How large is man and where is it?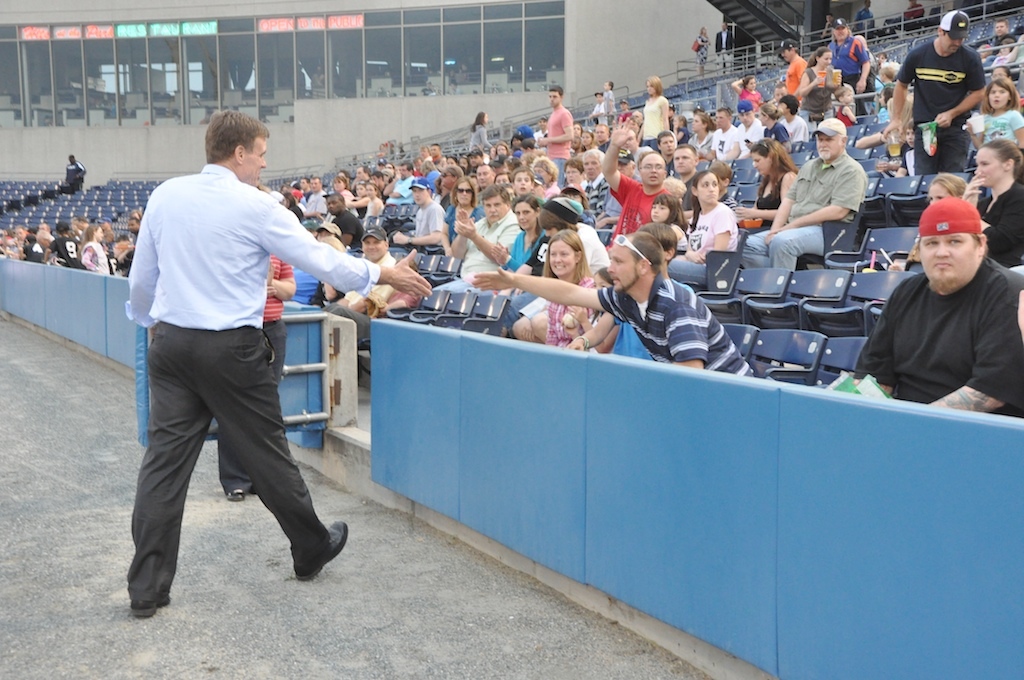
Bounding box: bbox(597, 146, 636, 229).
